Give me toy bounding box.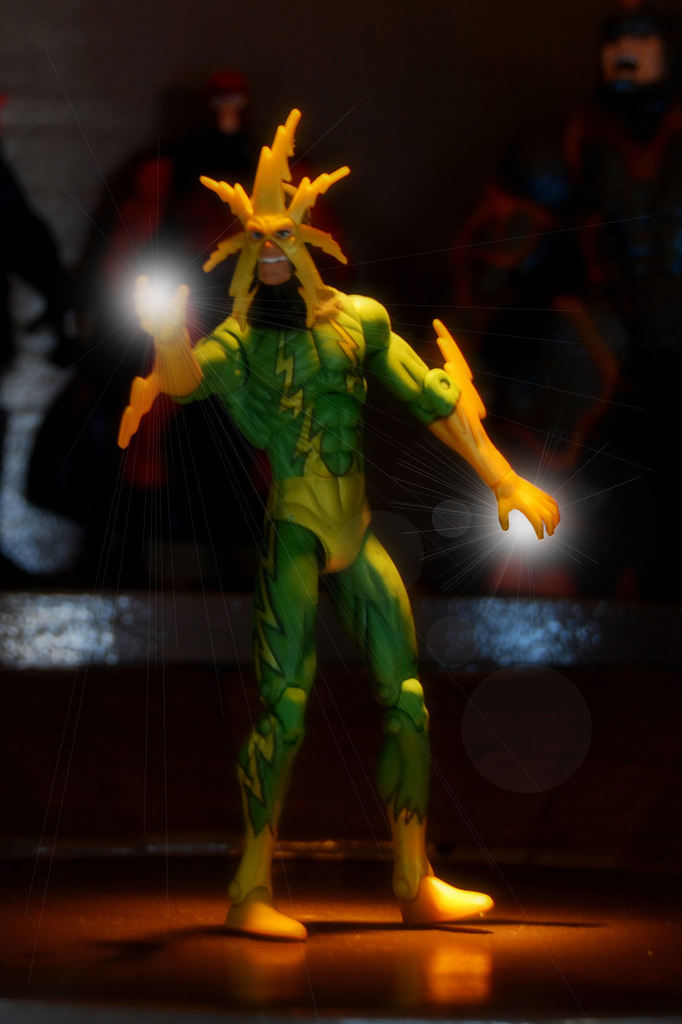
bbox=(123, 128, 549, 907).
